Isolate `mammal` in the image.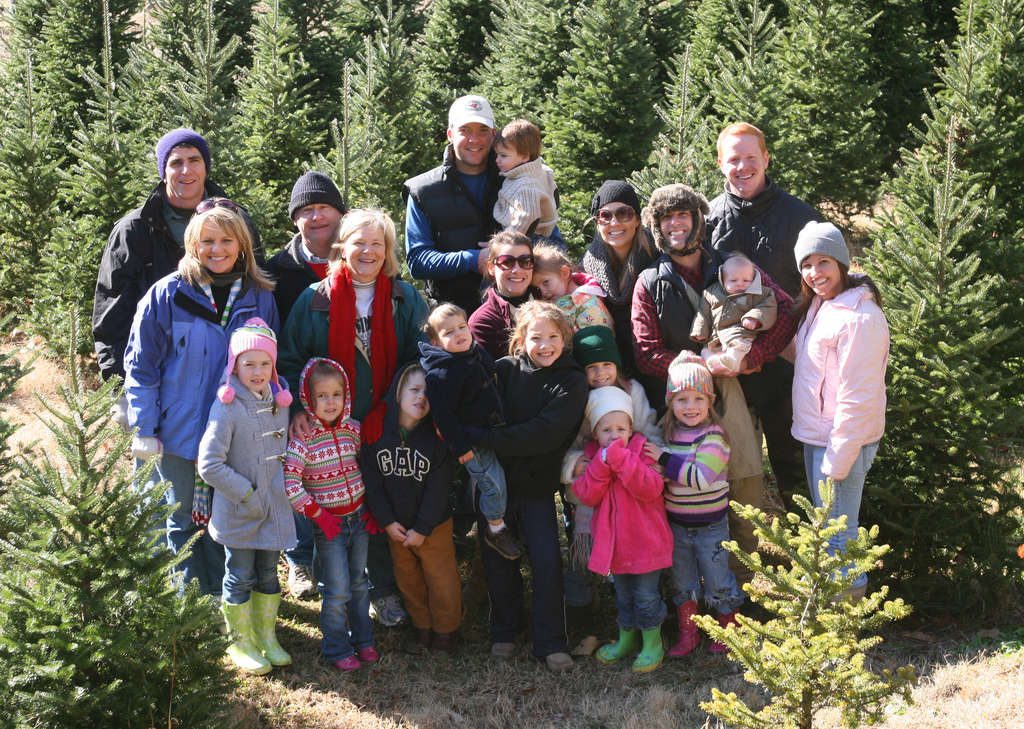
Isolated region: (left=640, top=346, right=740, bottom=659).
